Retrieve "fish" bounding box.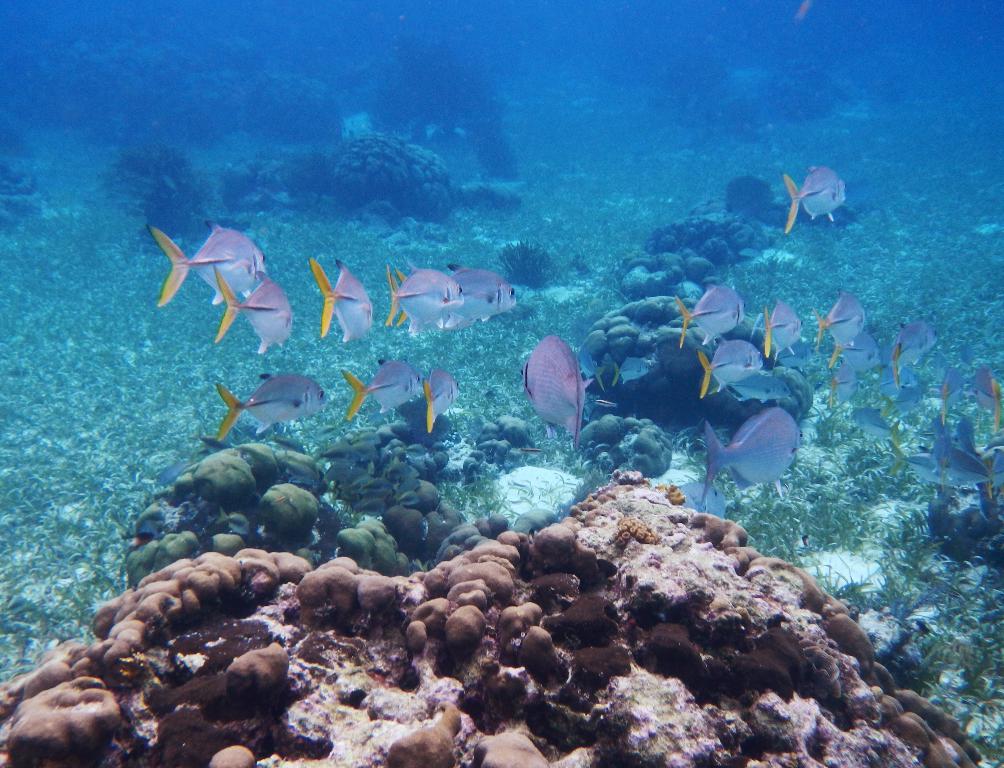
Bounding box: <bbox>868, 366, 917, 395</bbox>.
